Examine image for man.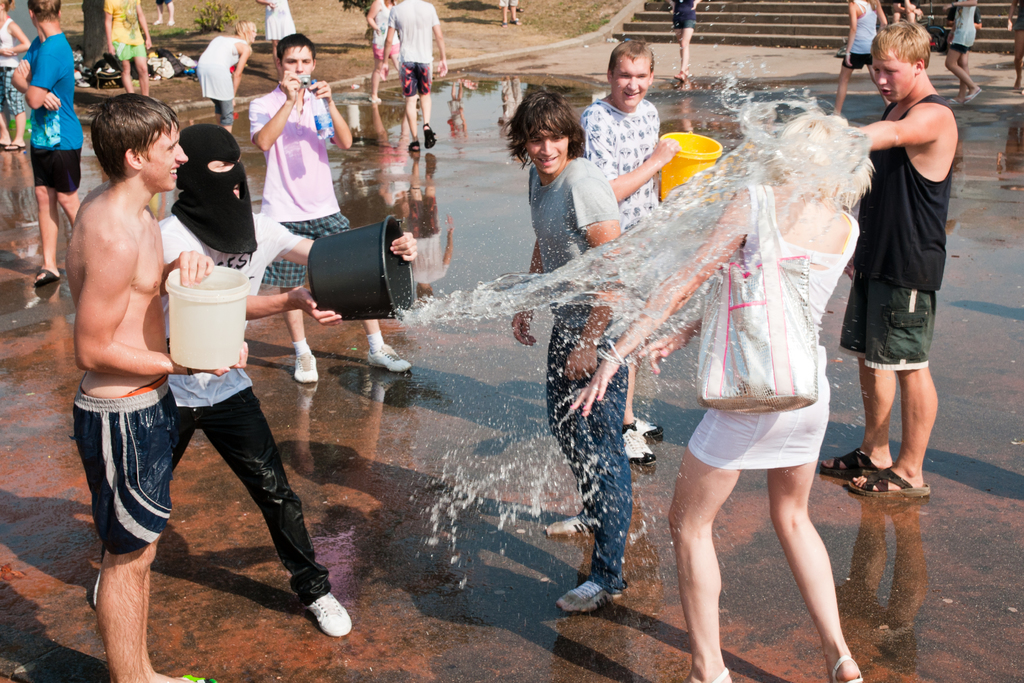
Examination result: pyautogui.locateOnScreen(94, 124, 422, 635).
